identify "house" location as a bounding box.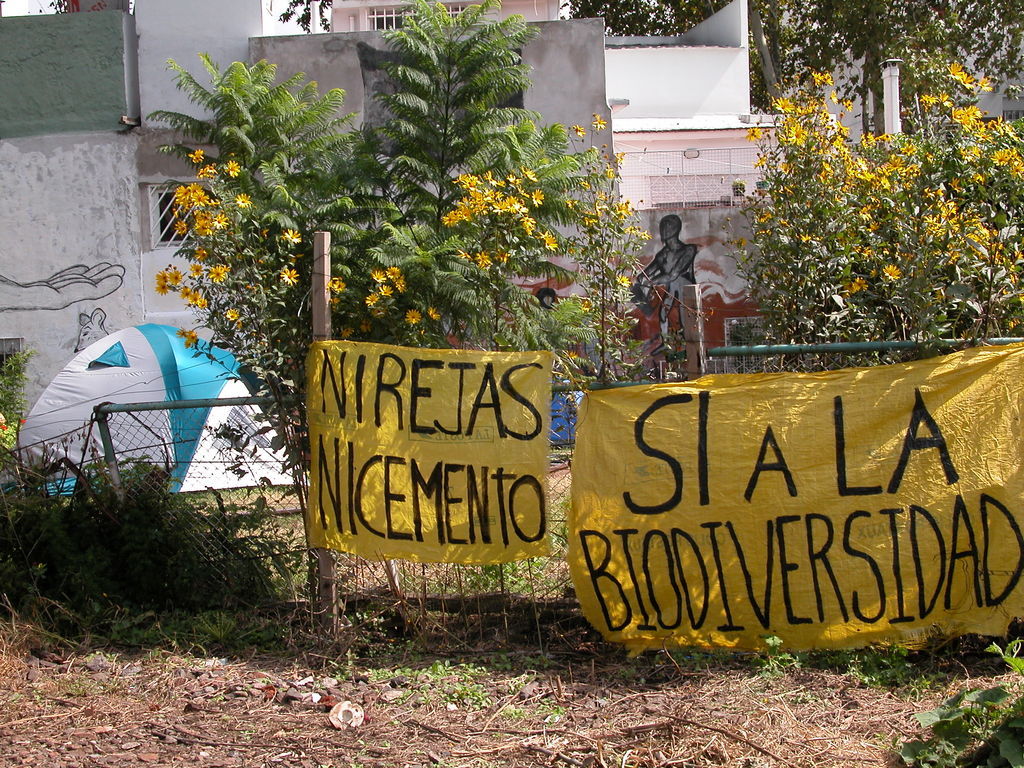
328,0,566,31.
